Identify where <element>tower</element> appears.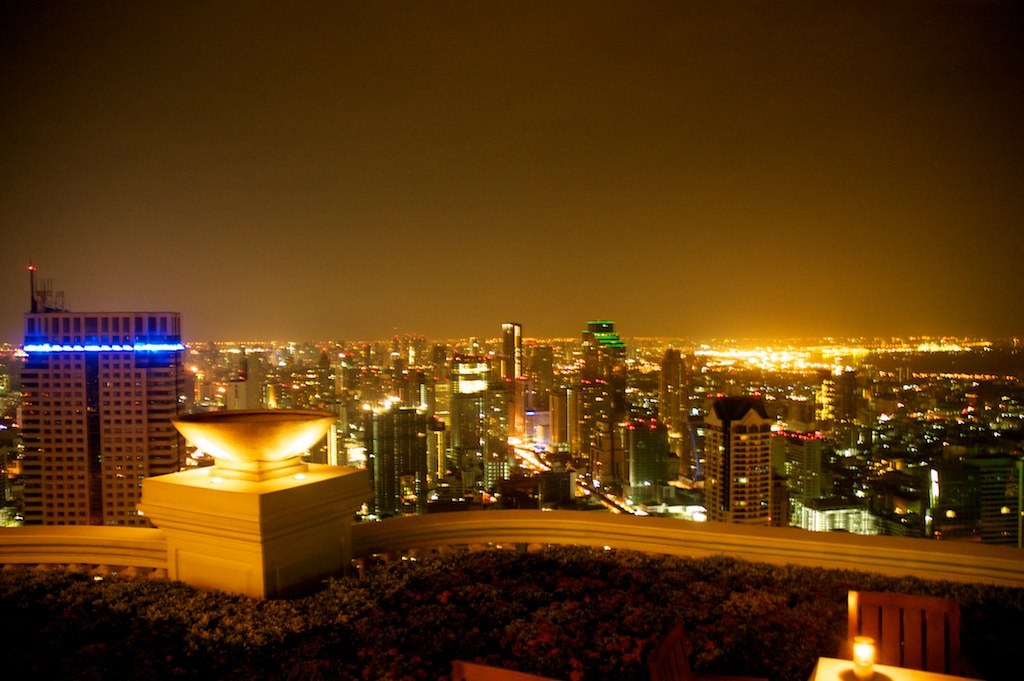
Appears at 447 383 496 470.
